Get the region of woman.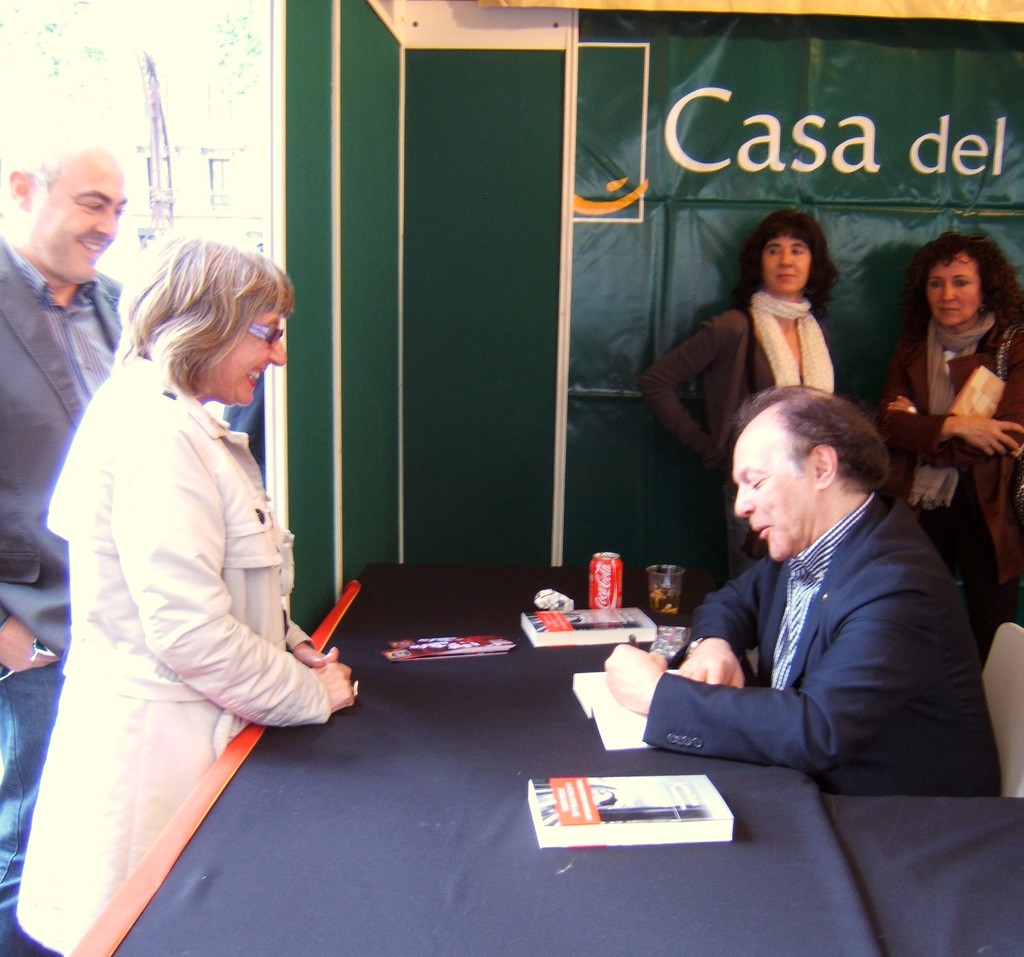
(44, 194, 353, 956).
